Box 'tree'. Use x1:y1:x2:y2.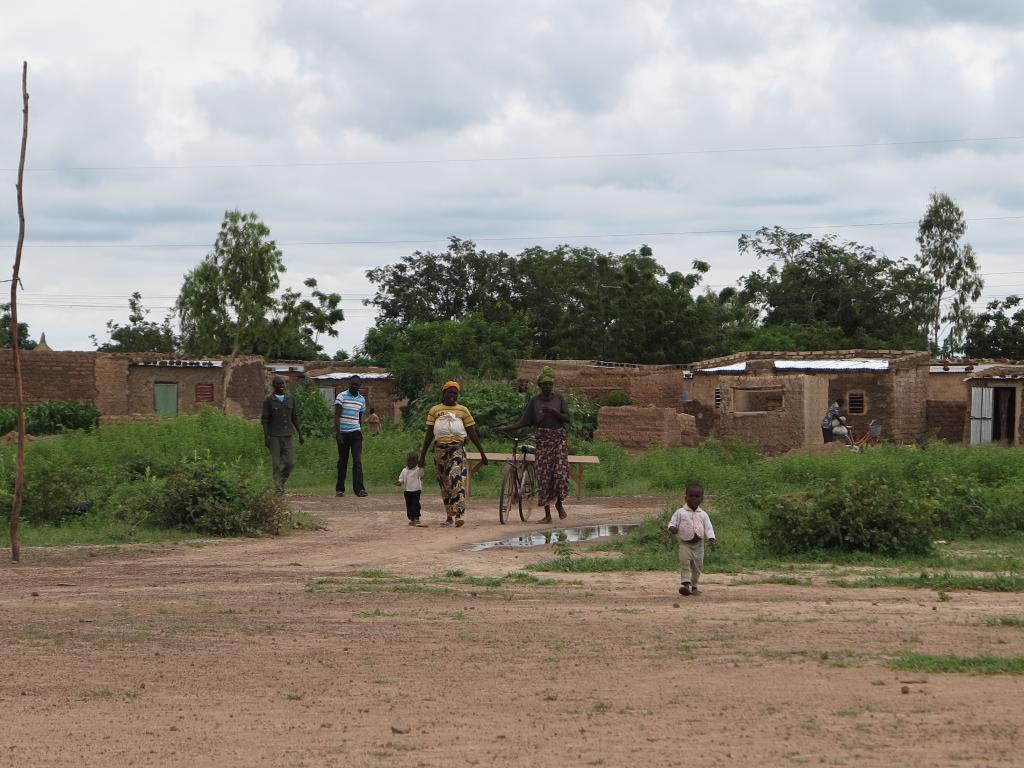
516:246:771:359.
